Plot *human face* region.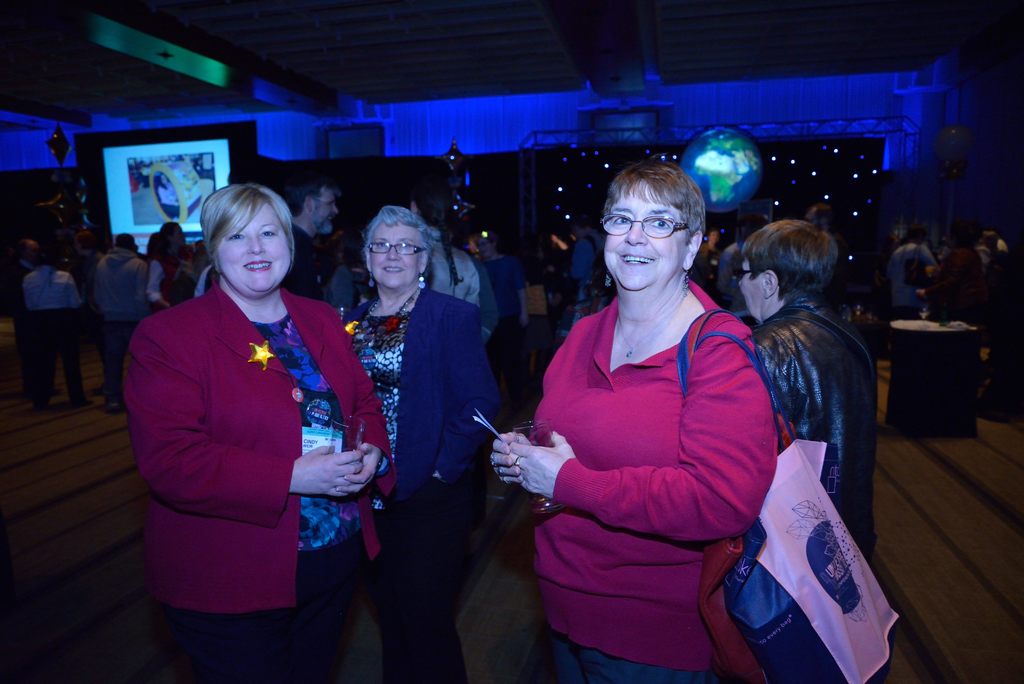
Plotted at l=602, t=190, r=680, b=289.
